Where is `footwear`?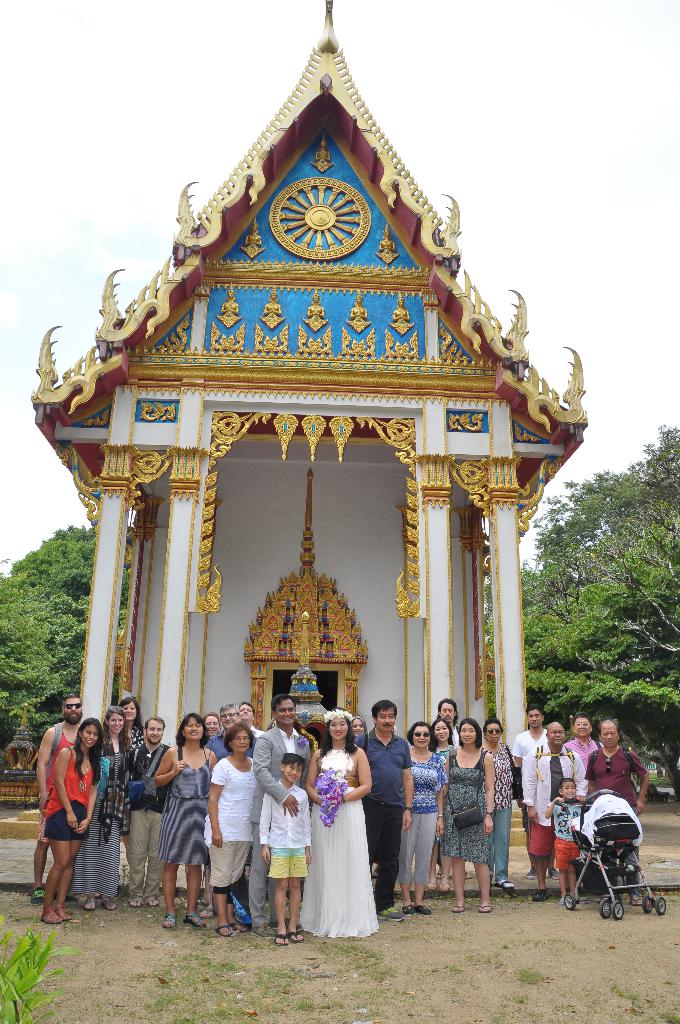
box=[36, 903, 56, 924].
